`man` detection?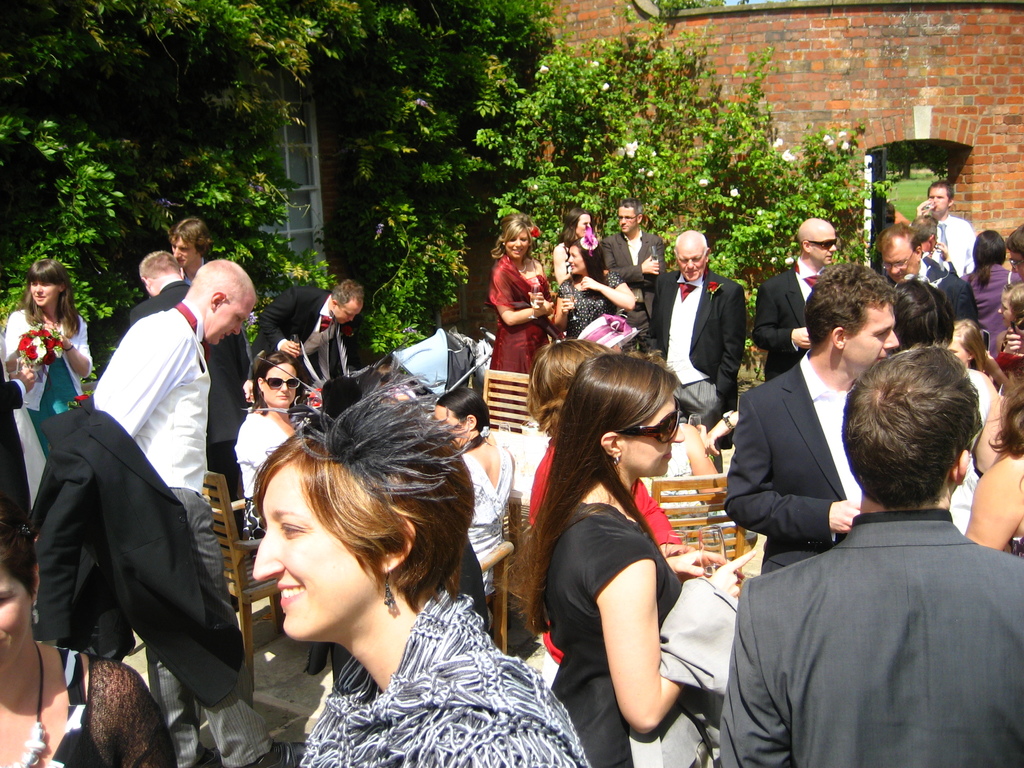
(x1=102, y1=257, x2=270, y2=741)
